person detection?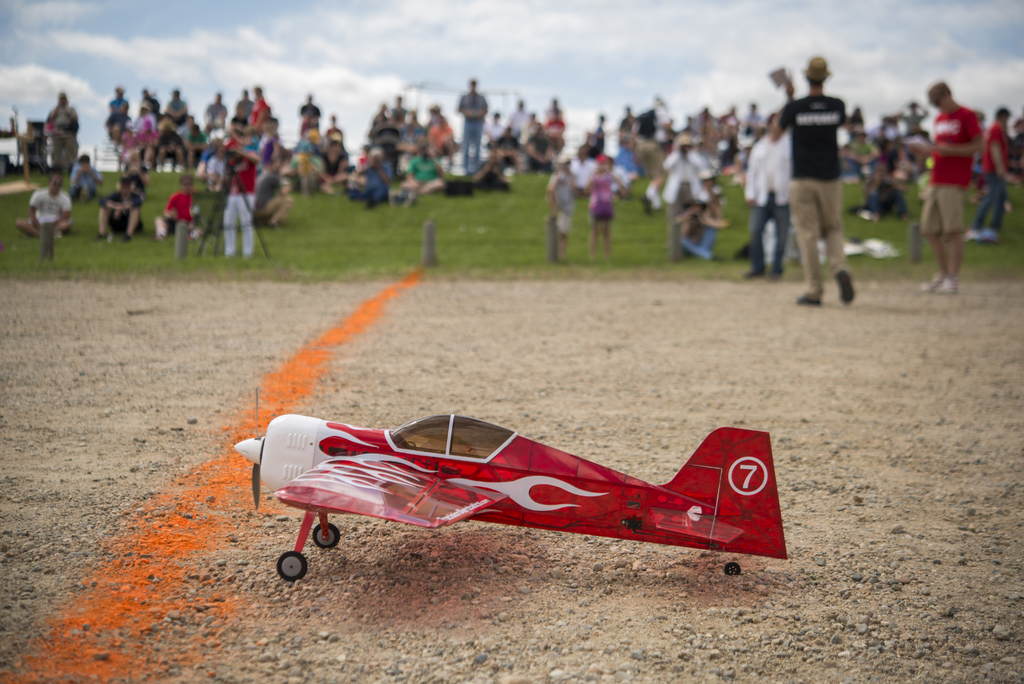
97,176,150,242
